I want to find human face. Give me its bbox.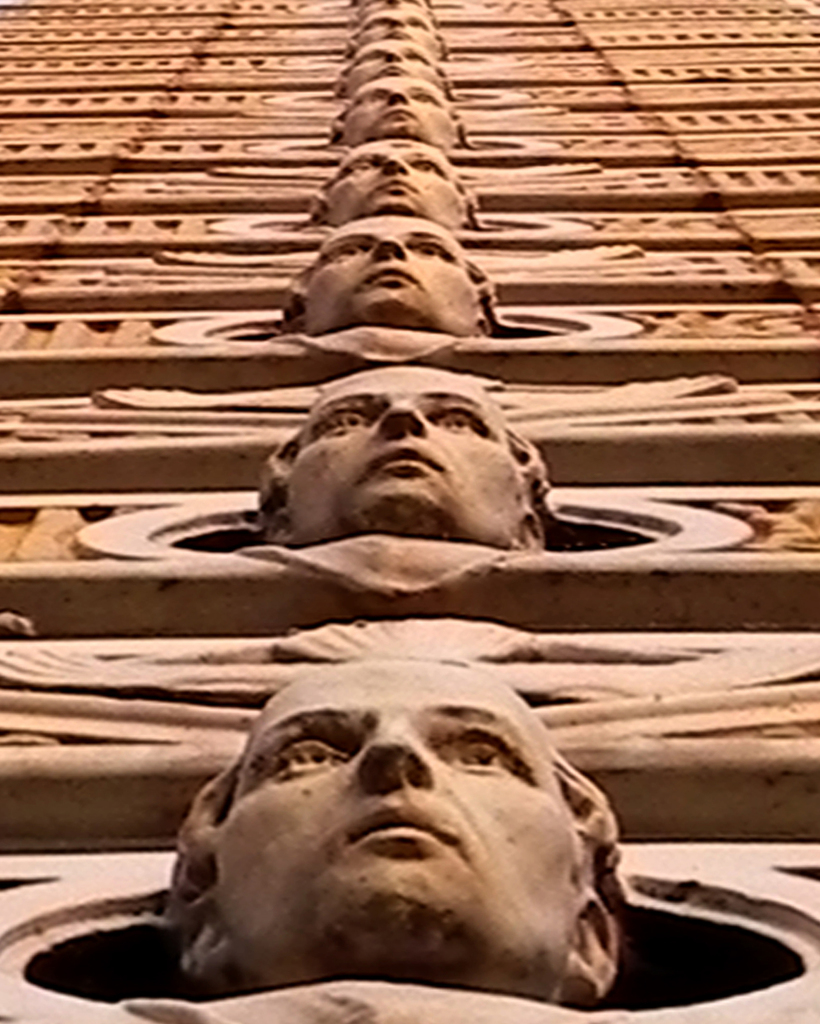
(left=340, top=35, right=439, bottom=74).
